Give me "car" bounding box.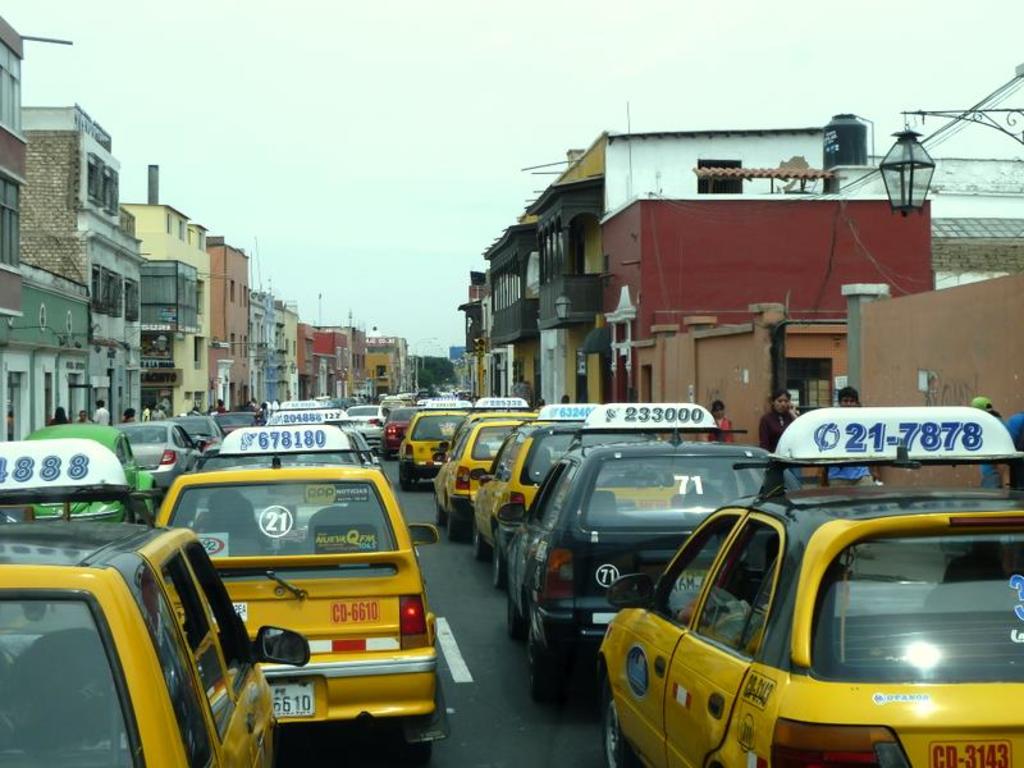
401 407 475 488.
